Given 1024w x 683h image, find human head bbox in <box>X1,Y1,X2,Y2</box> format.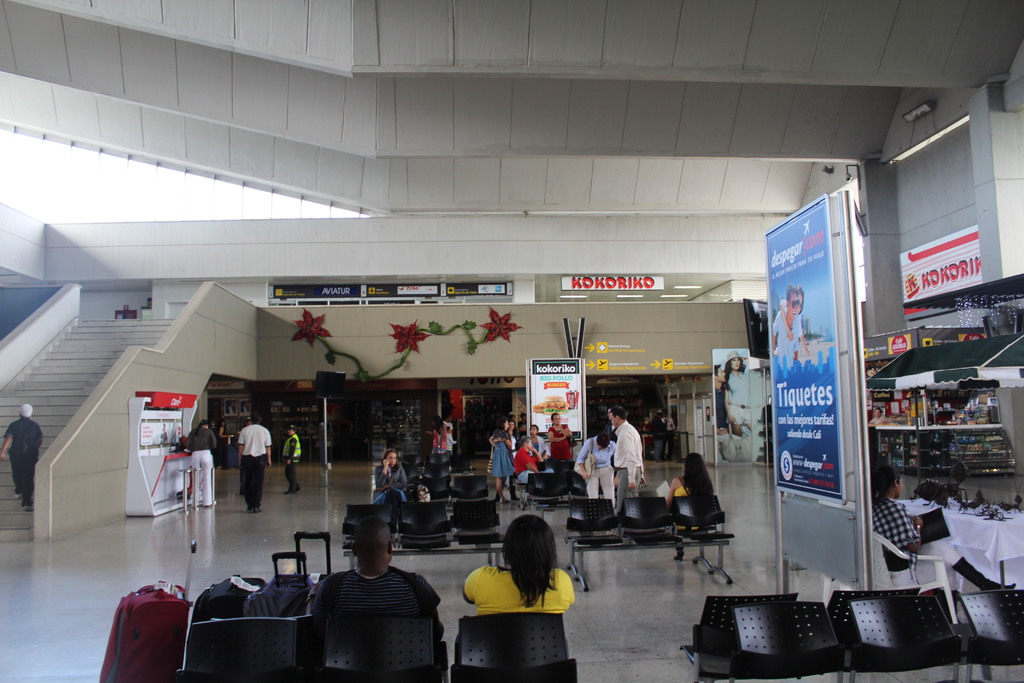
<box>611,407,628,425</box>.
